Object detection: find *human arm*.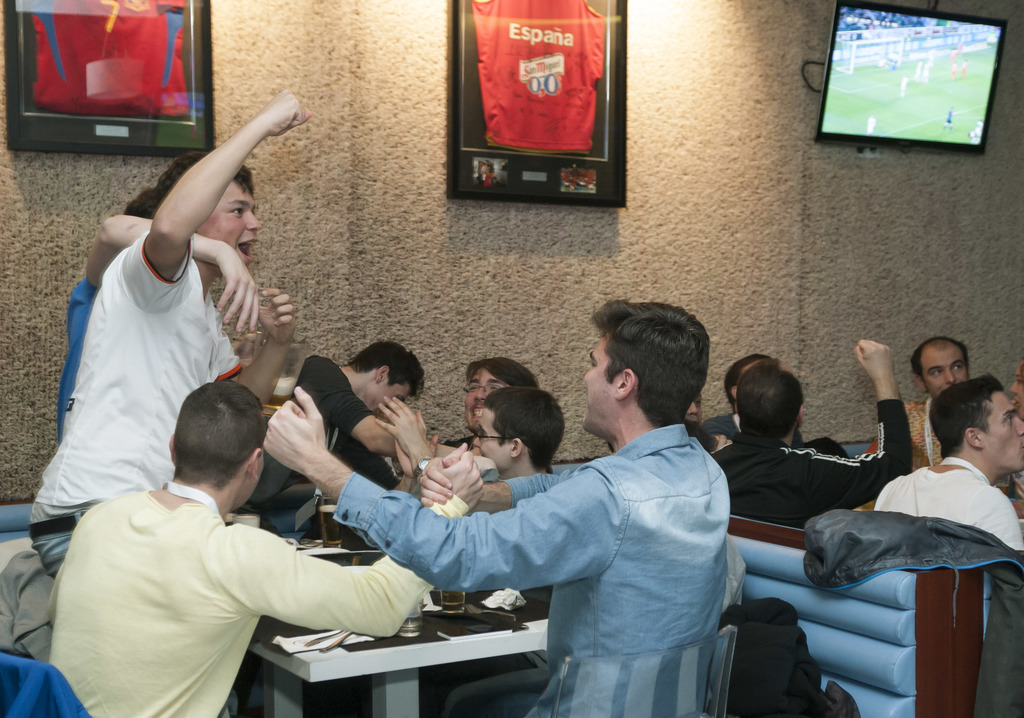
BBox(982, 491, 1023, 559).
